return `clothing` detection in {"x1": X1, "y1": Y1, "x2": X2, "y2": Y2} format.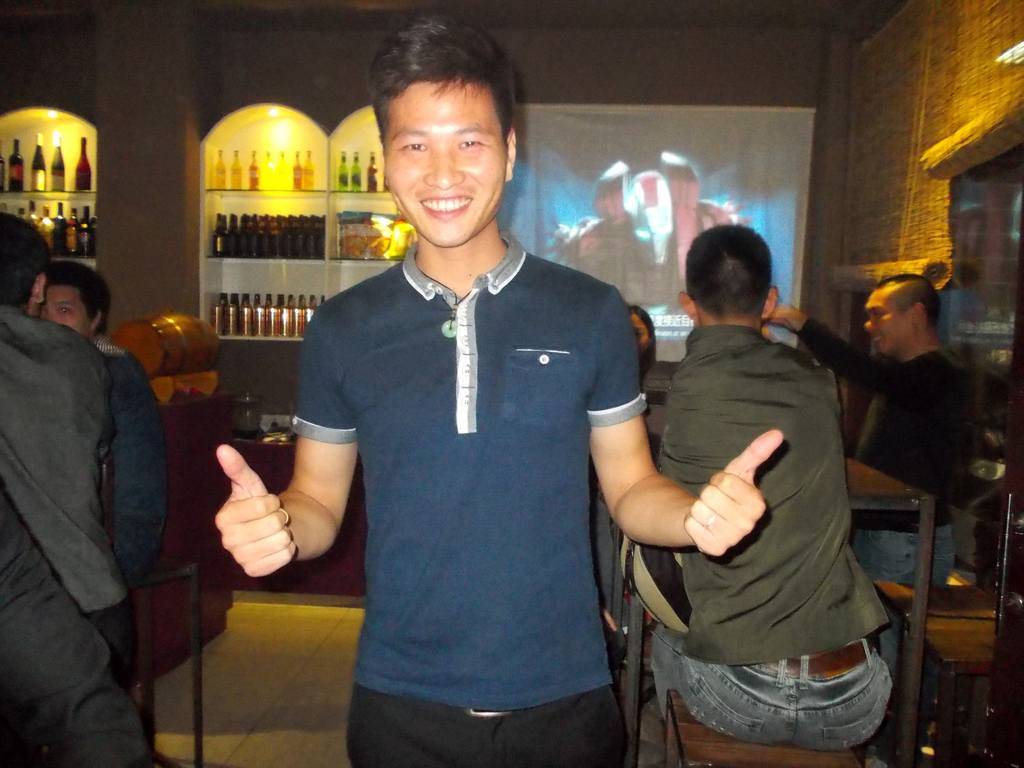
{"x1": 654, "y1": 646, "x2": 906, "y2": 752}.
